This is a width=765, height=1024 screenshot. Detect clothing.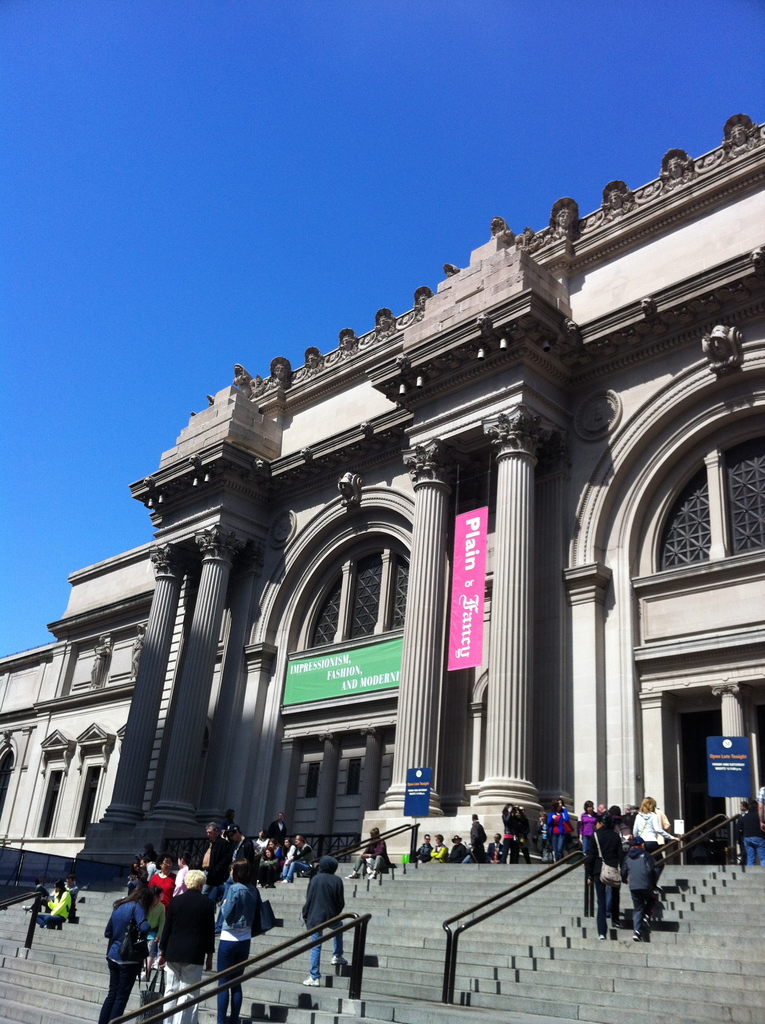
<bbox>513, 811, 536, 869</bbox>.
